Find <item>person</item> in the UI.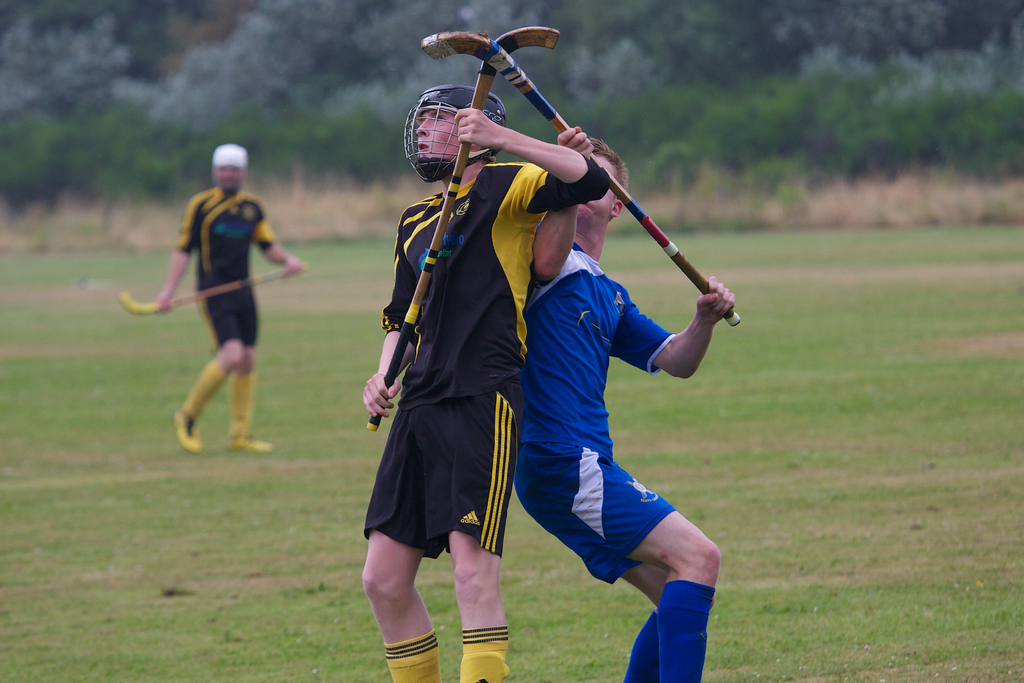
UI element at (362, 83, 609, 682).
